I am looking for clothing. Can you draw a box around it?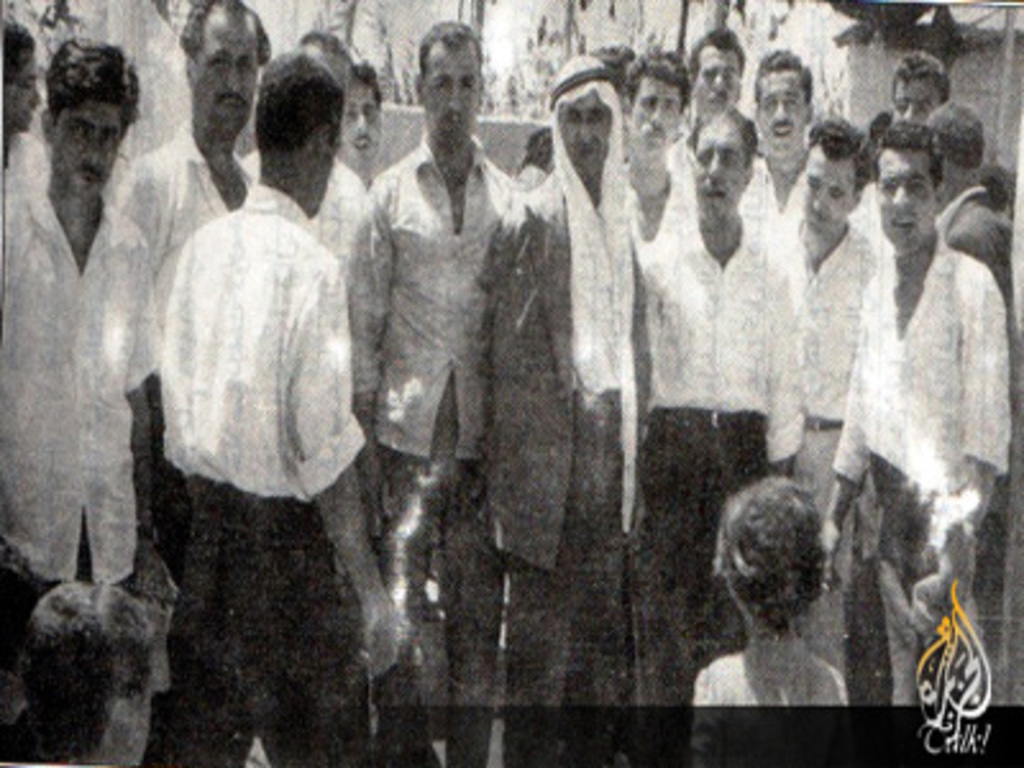
Sure, the bounding box is l=684, t=632, r=850, b=755.
